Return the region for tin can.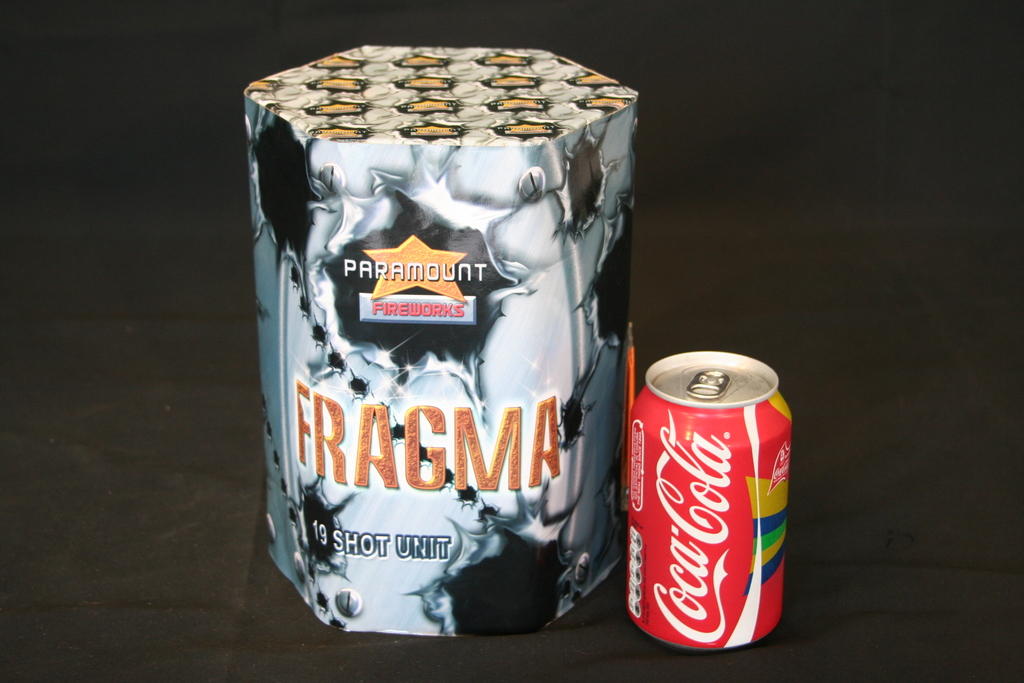
[628,351,790,650].
